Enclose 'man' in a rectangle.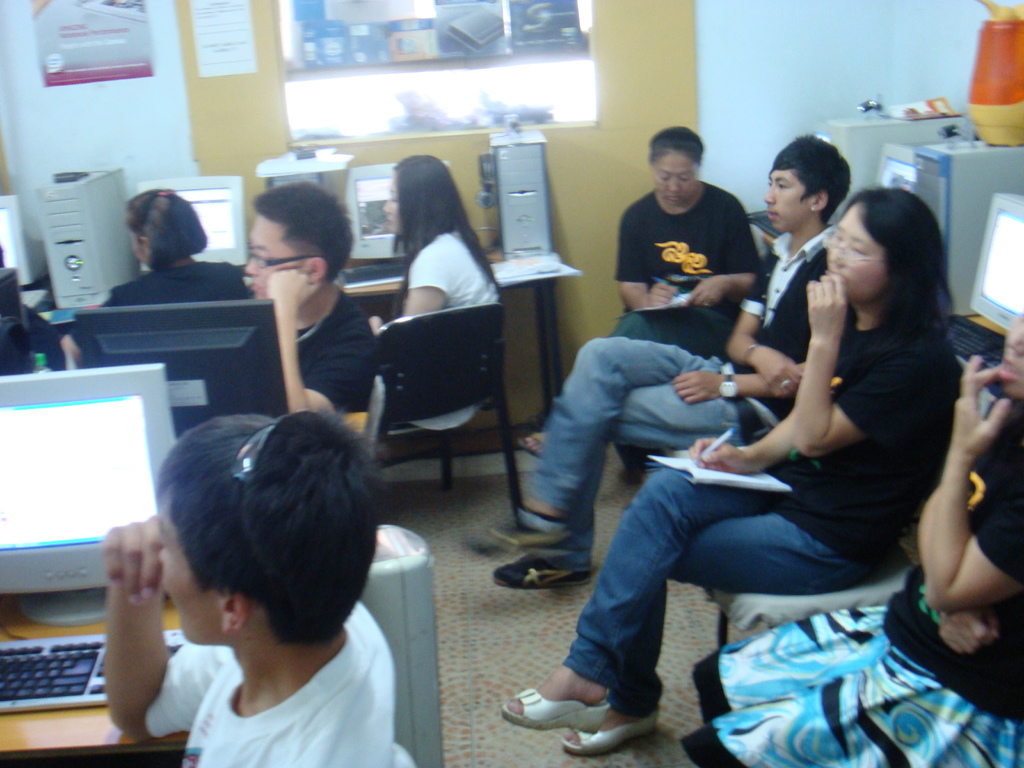
(463,130,850,586).
